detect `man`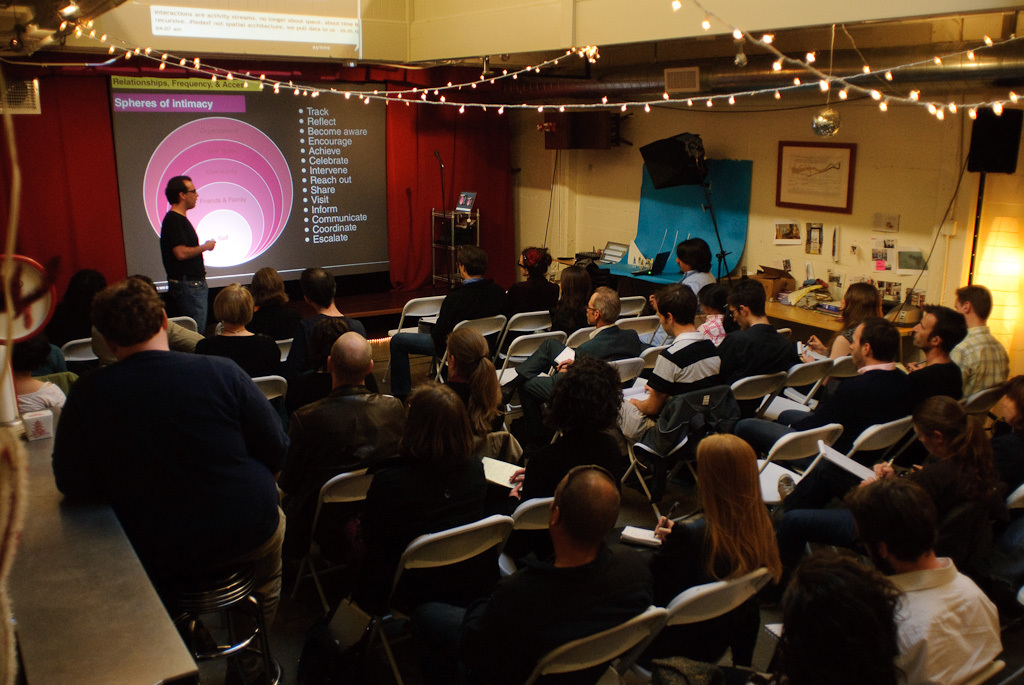
x1=30, y1=293, x2=318, y2=678
